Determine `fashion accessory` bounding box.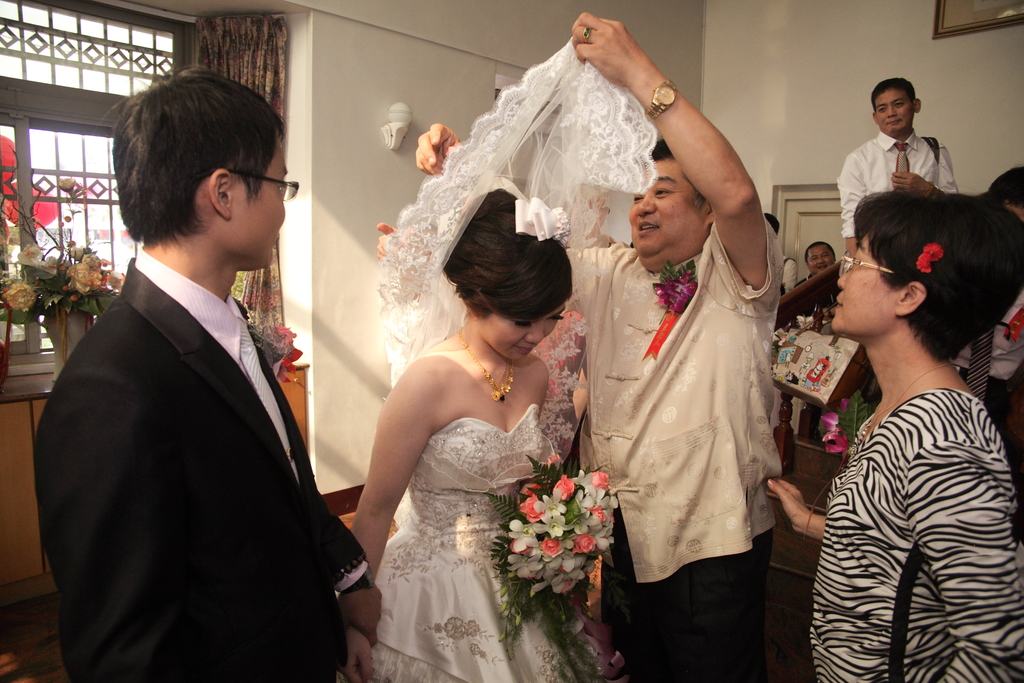
Determined: select_region(643, 79, 676, 120).
